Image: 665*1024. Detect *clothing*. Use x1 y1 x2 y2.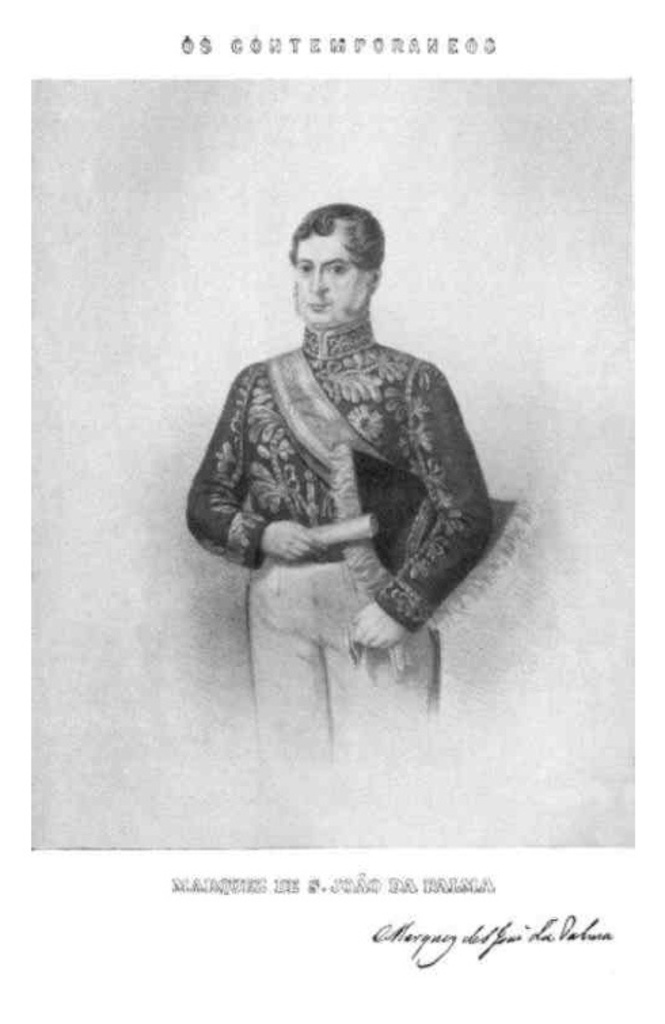
159 244 518 808.
